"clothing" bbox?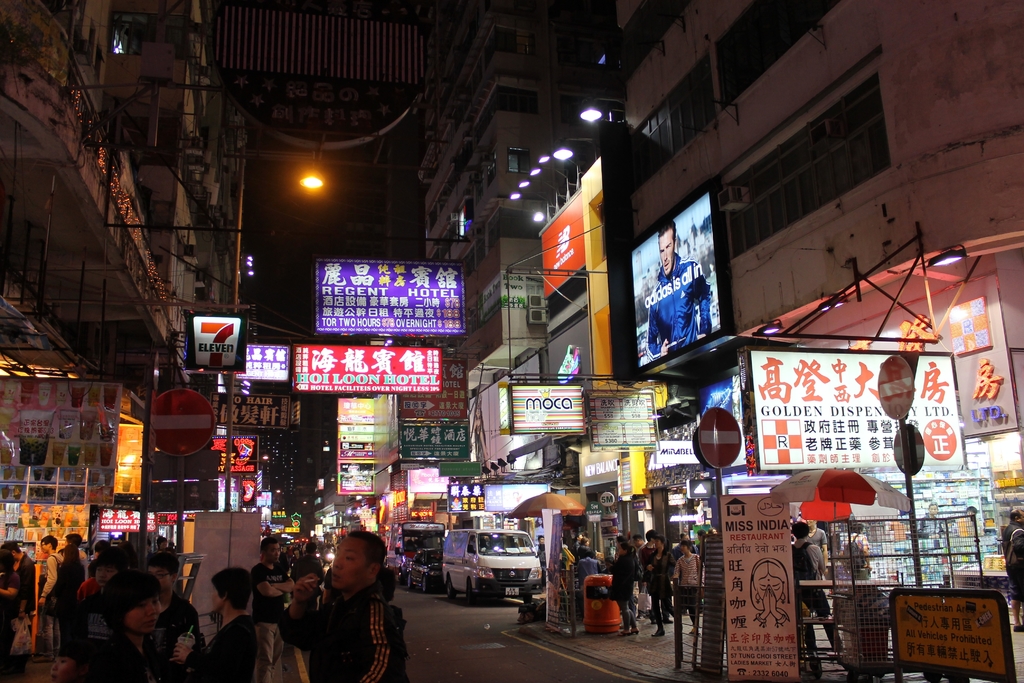
bbox=(808, 527, 829, 551)
